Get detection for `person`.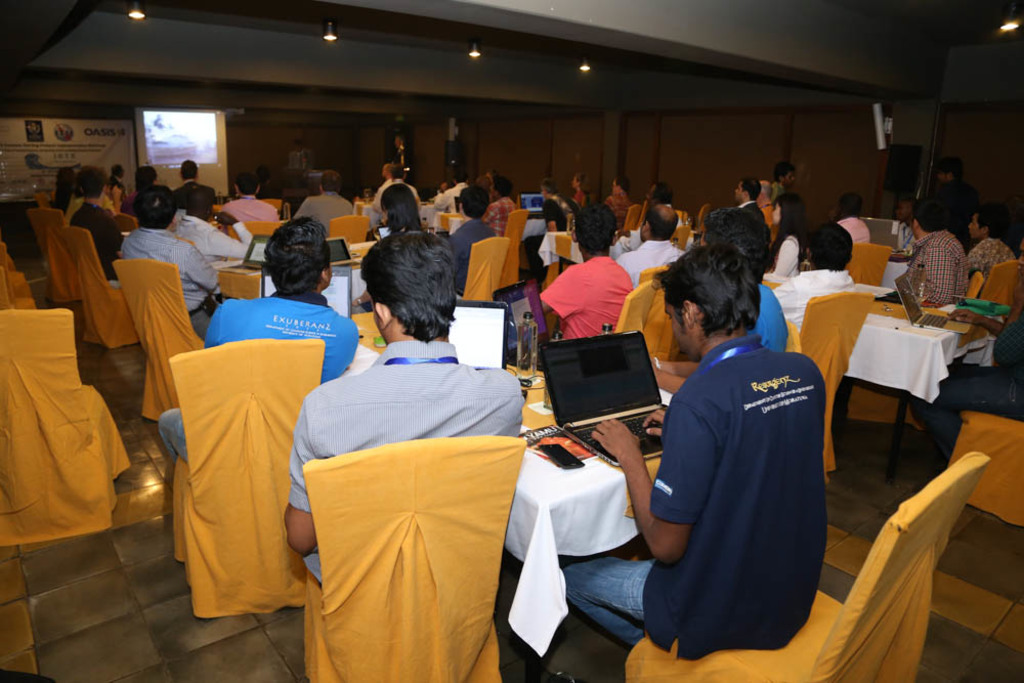
Detection: [left=391, top=135, right=413, bottom=182].
